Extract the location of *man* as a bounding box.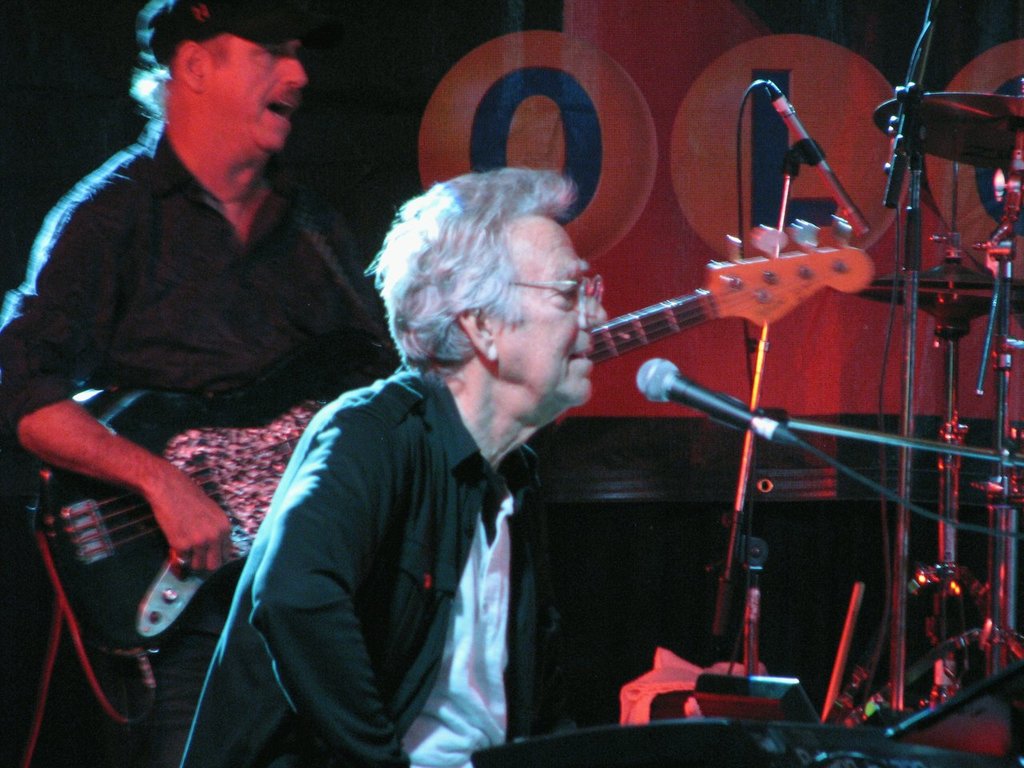
[0, 0, 407, 767].
